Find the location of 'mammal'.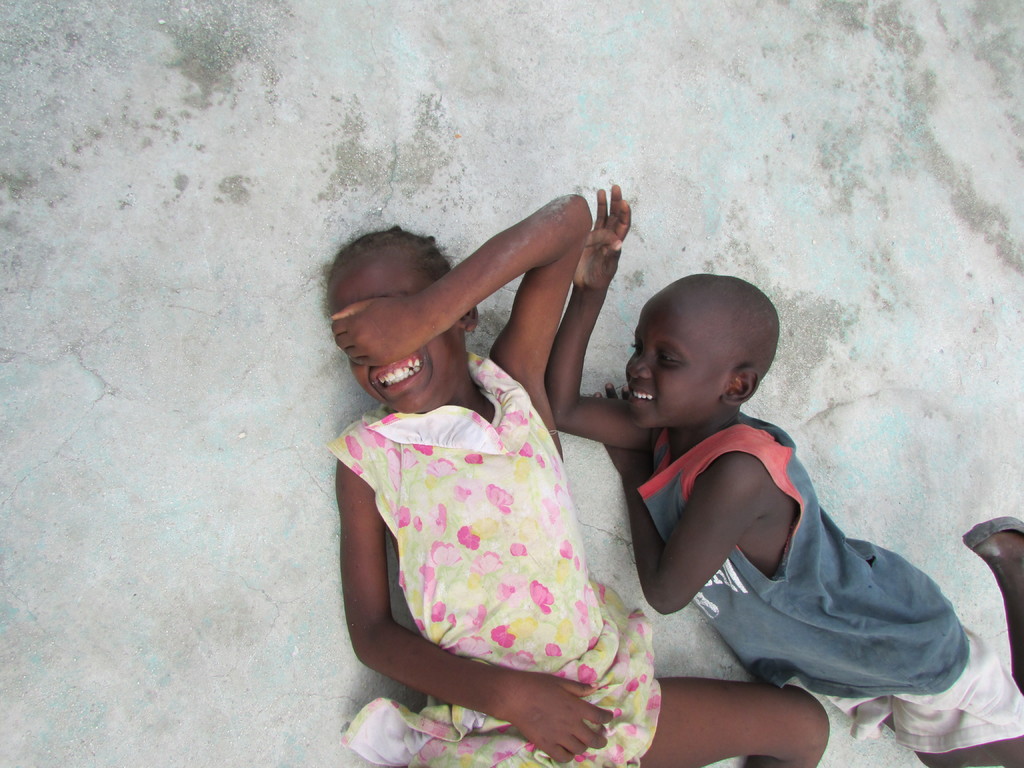
Location: pyautogui.locateOnScreen(546, 184, 1023, 767).
